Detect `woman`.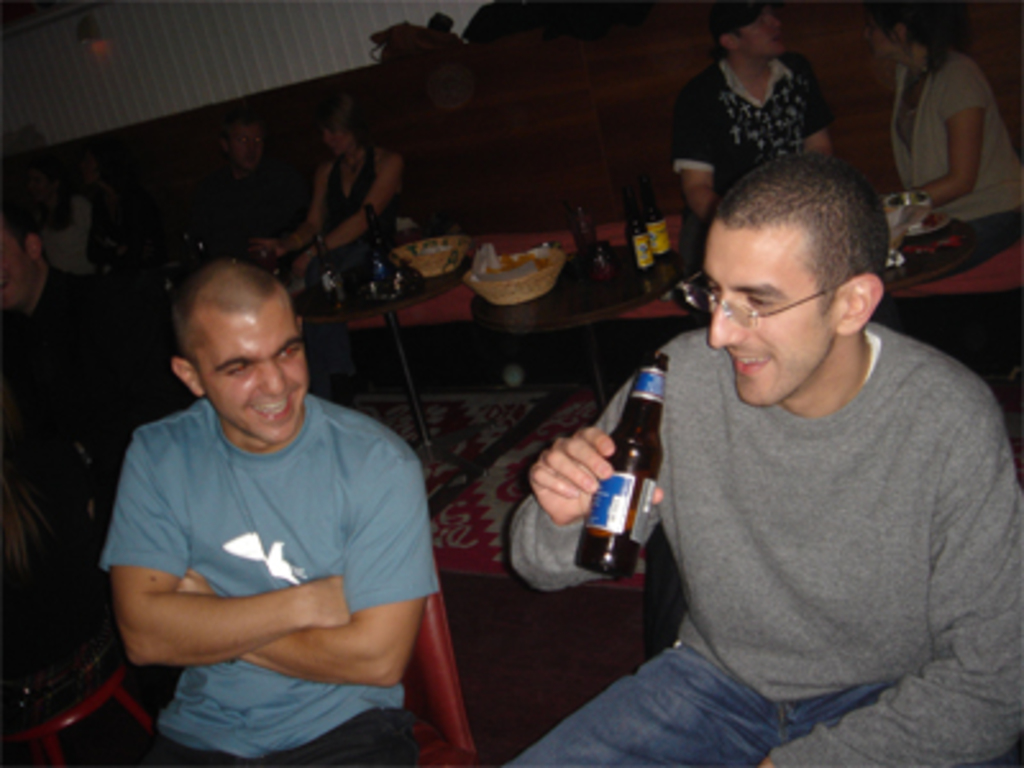
Detected at pyautogui.locateOnScreen(876, 10, 1021, 218).
